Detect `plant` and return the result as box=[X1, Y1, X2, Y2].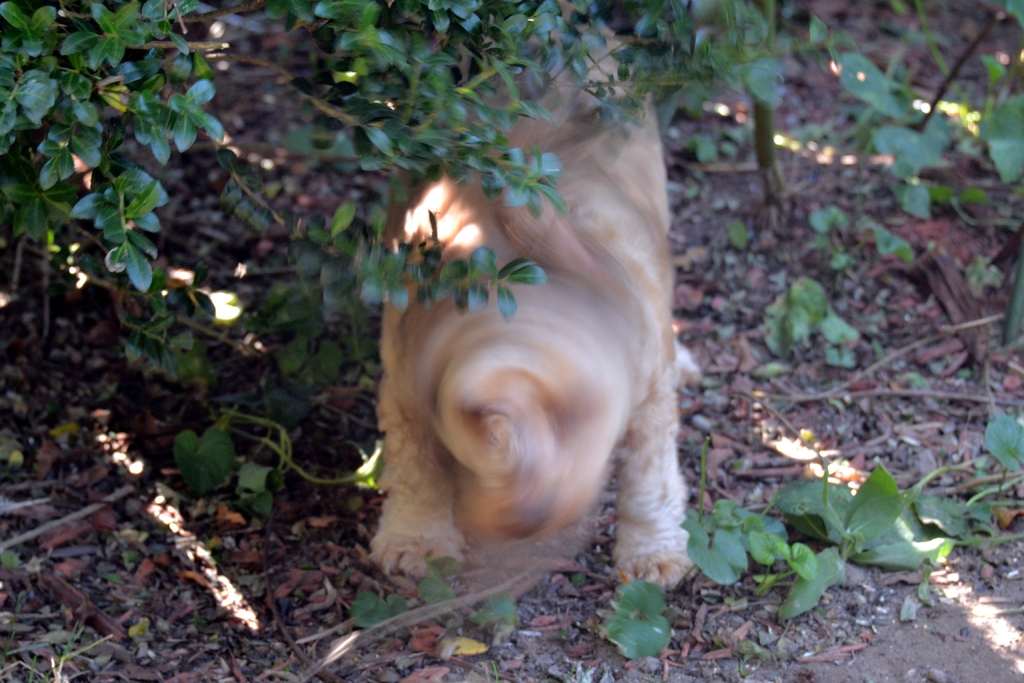
box=[594, 409, 1023, 661].
